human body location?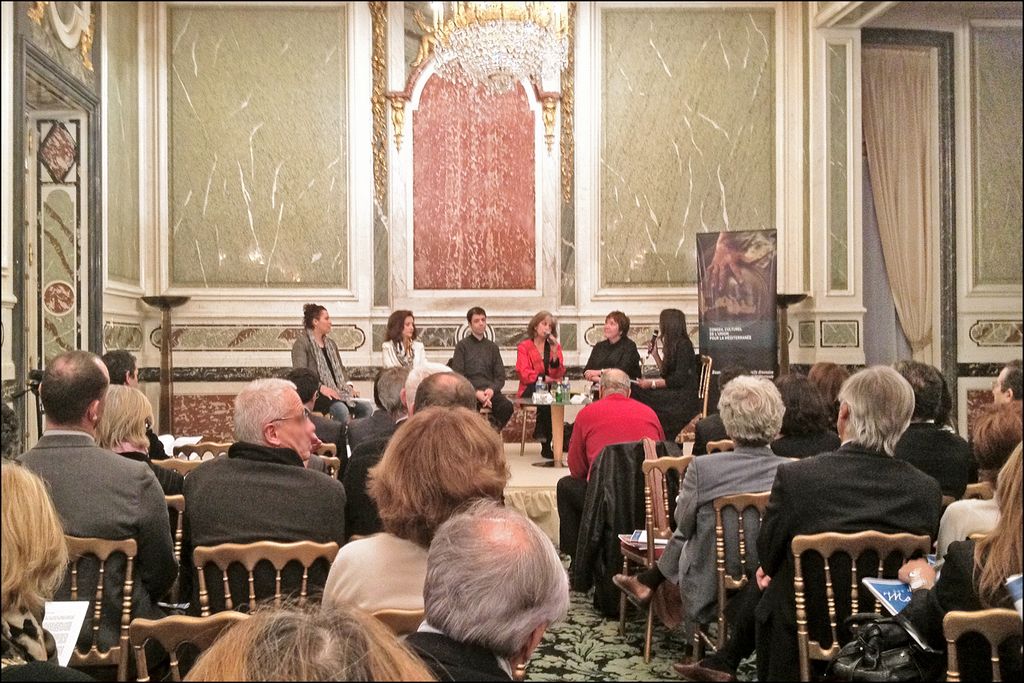
897 420 979 496
